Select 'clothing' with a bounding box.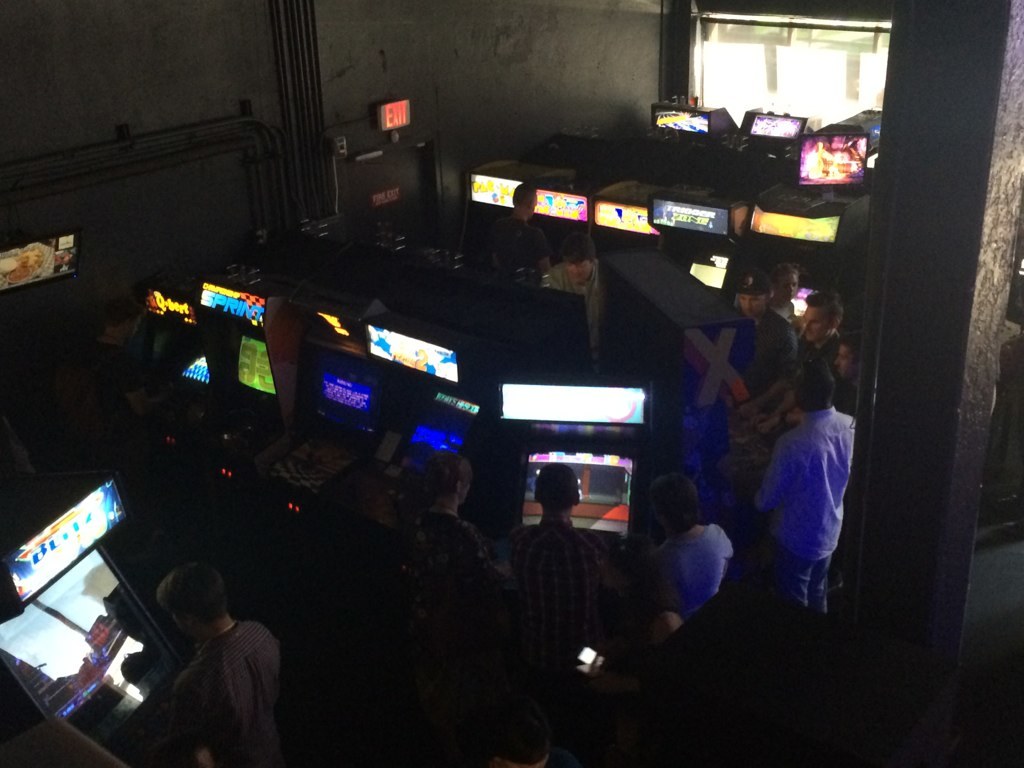
box=[502, 512, 630, 623].
